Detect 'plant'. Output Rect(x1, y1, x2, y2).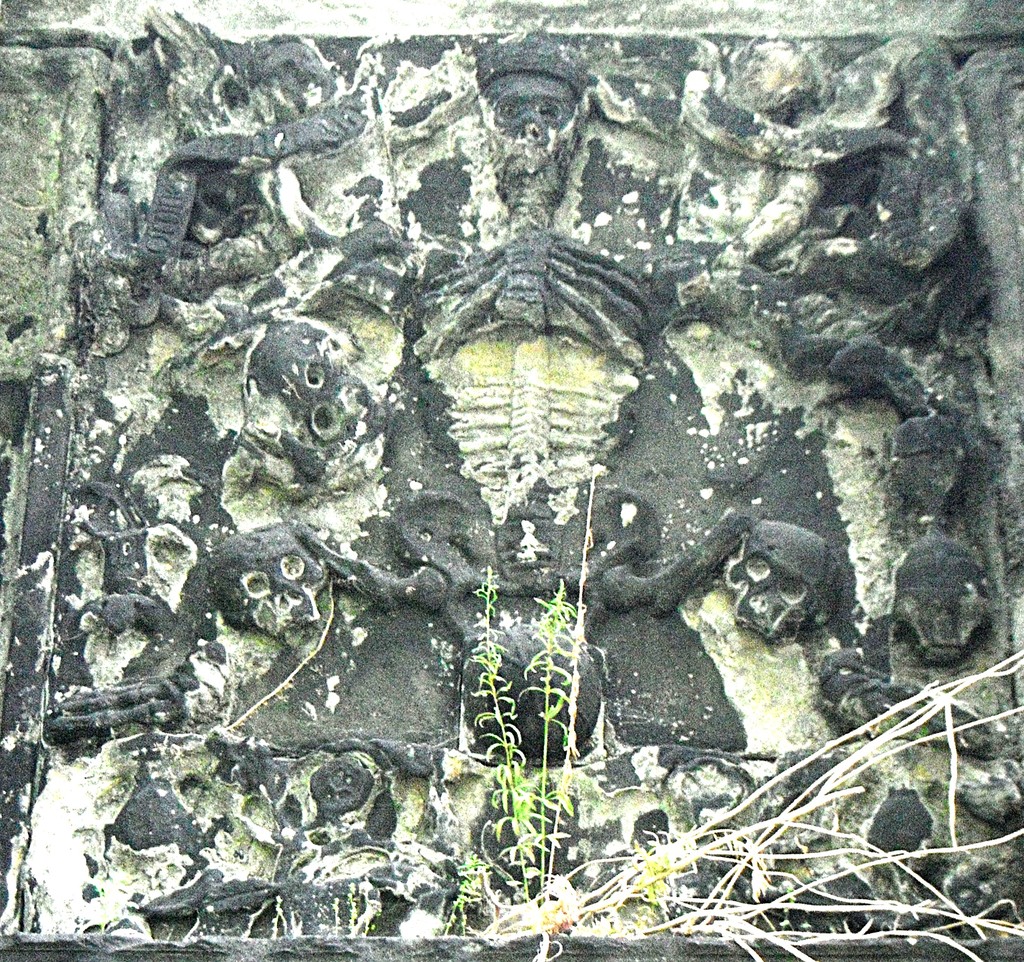
Rect(513, 580, 582, 854).
